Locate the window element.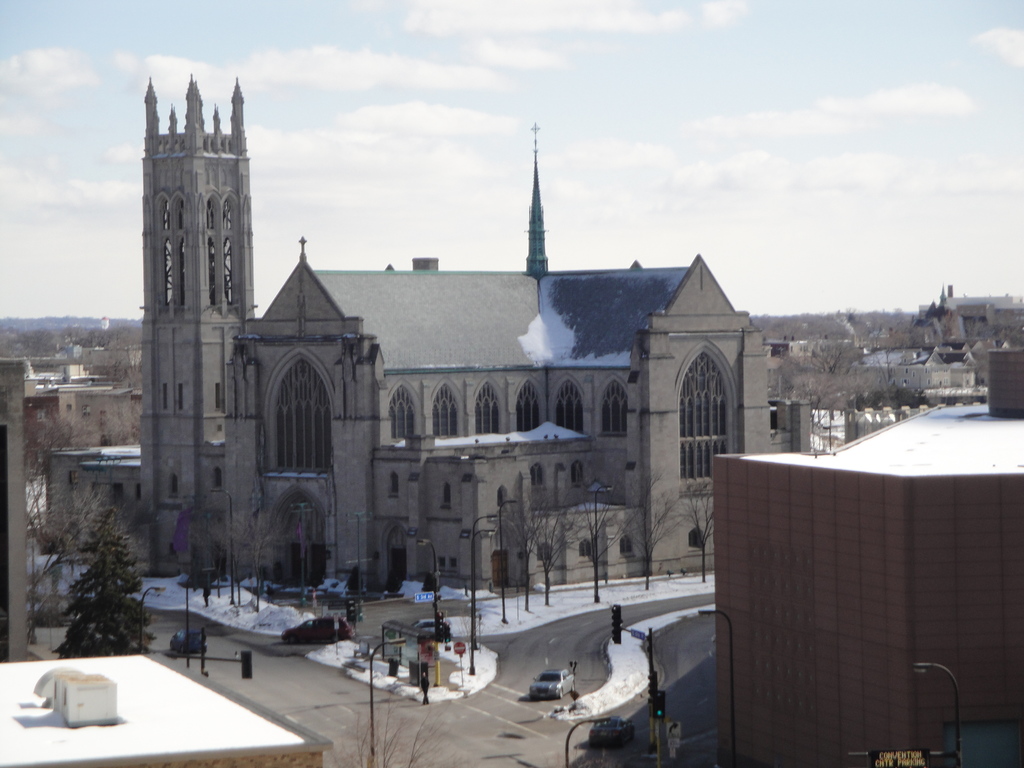
Element bbox: left=387, top=382, right=419, bottom=440.
